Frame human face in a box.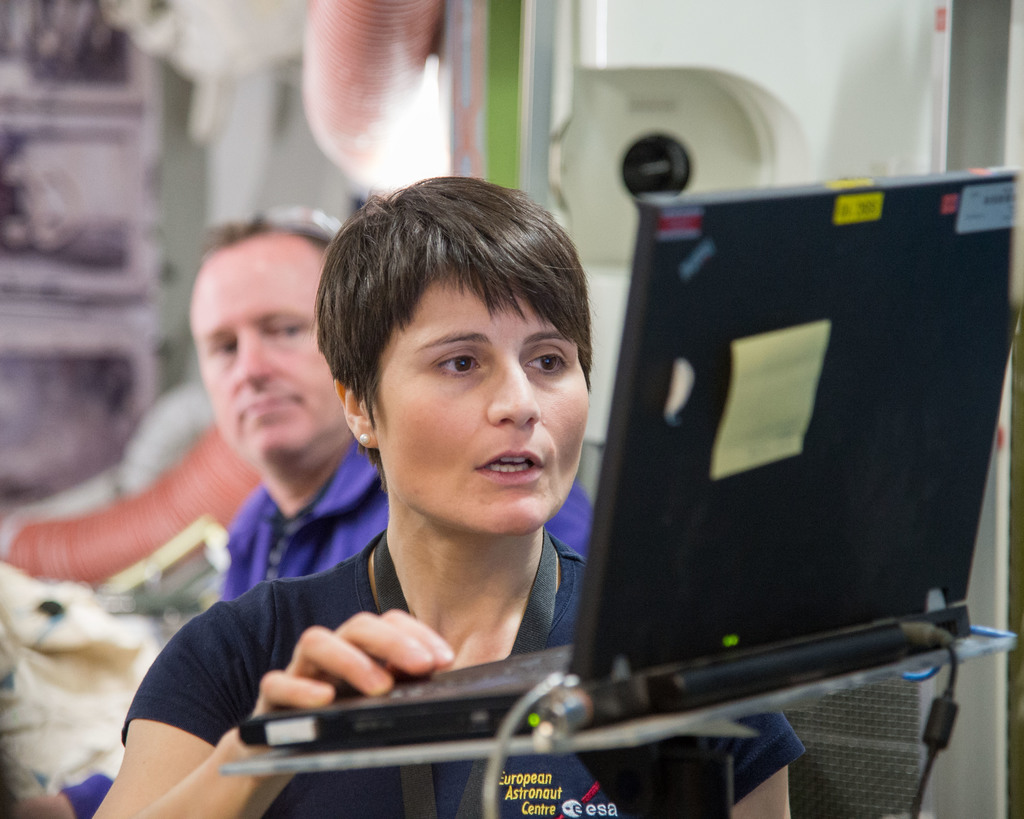
[191,233,324,471].
